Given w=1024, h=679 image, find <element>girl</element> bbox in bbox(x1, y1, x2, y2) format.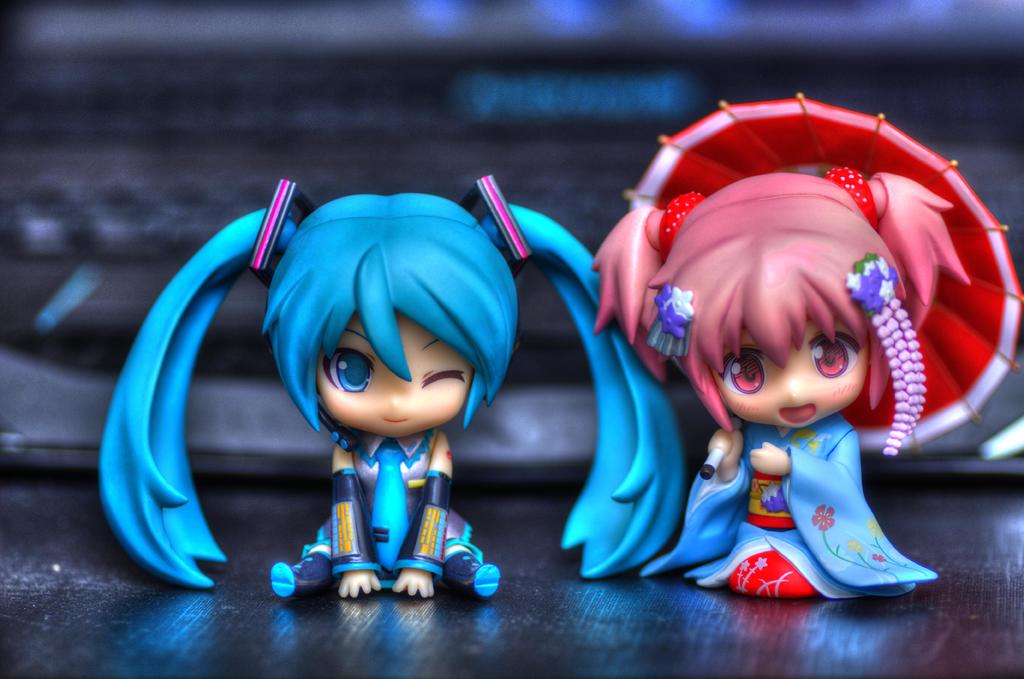
bbox(593, 90, 1023, 599).
